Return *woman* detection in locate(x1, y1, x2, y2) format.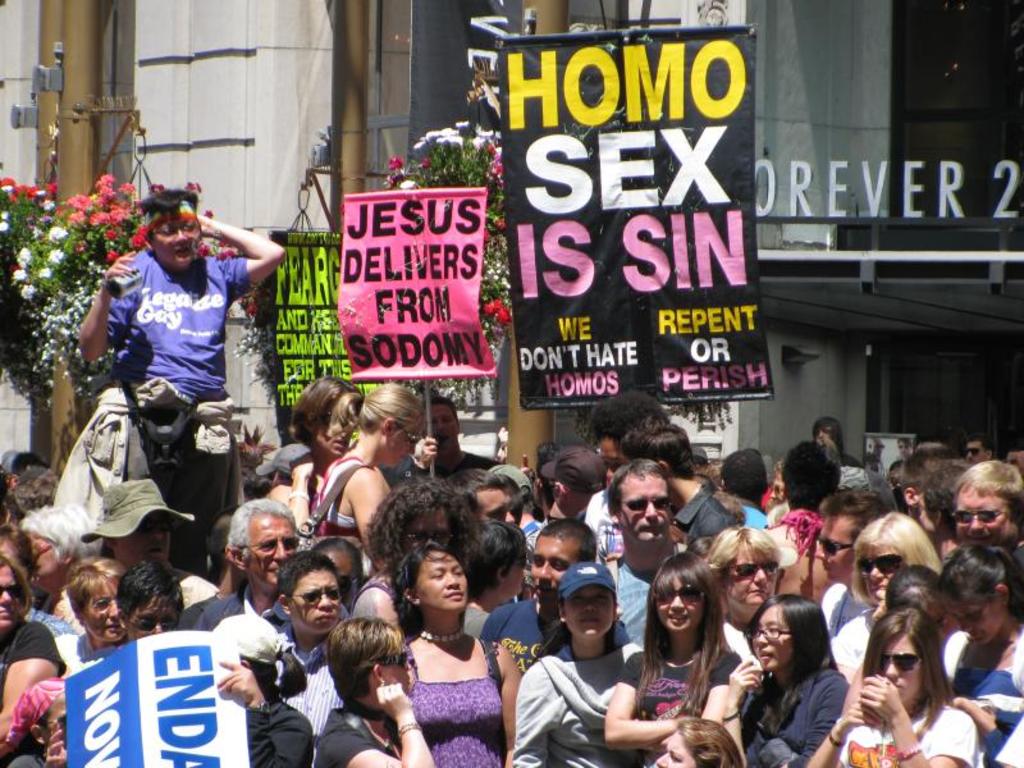
locate(655, 717, 737, 767).
